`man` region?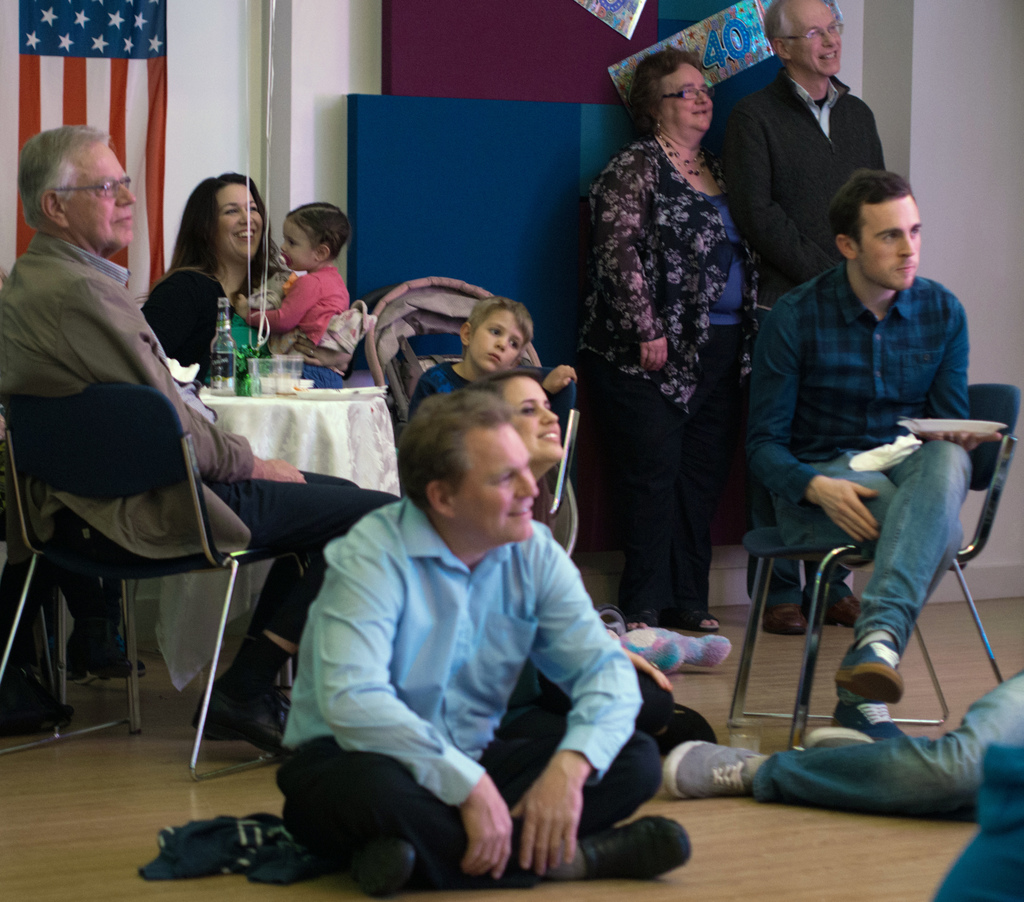
crop(0, 120, 406, 748)
